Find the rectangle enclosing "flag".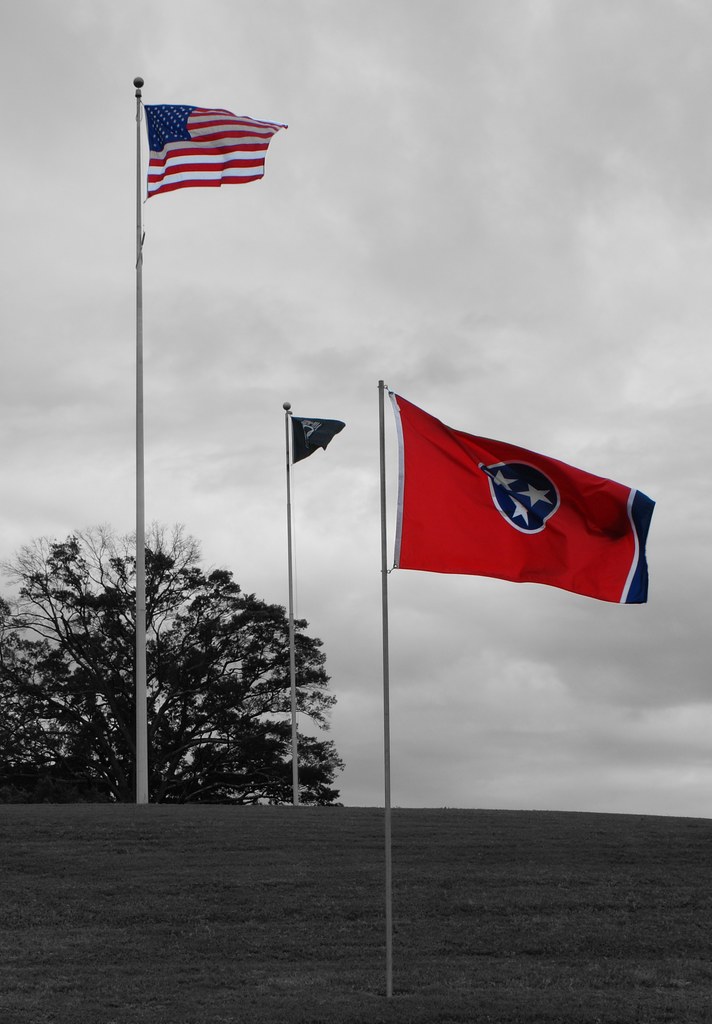
box(366, 374, 655, 625).
